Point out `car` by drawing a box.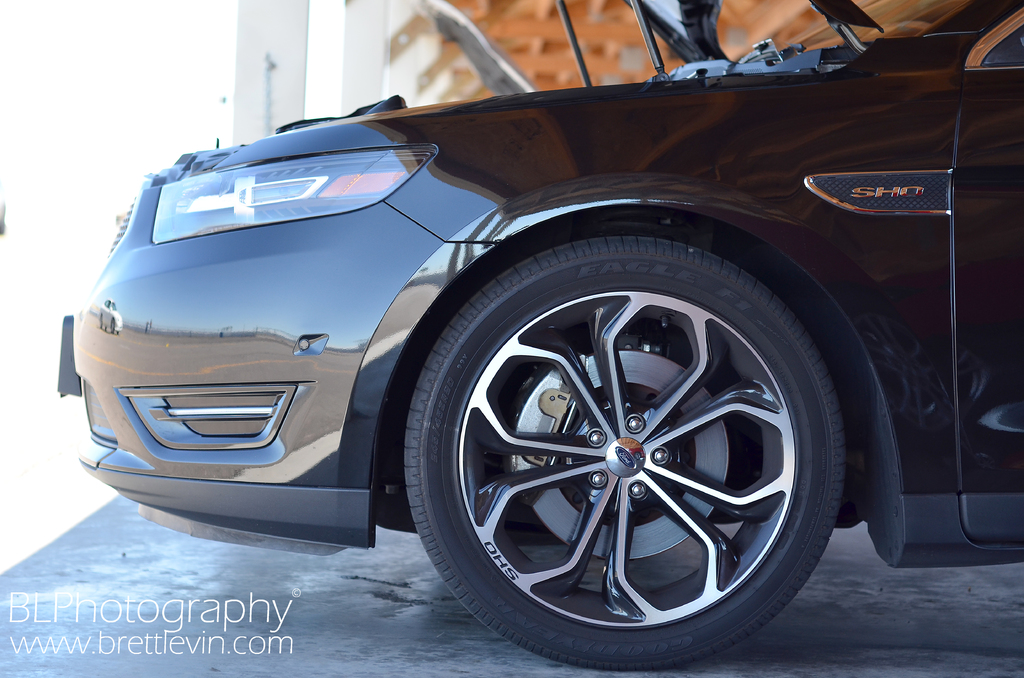
(left=60, top=0, right=1023, bottom=672).
